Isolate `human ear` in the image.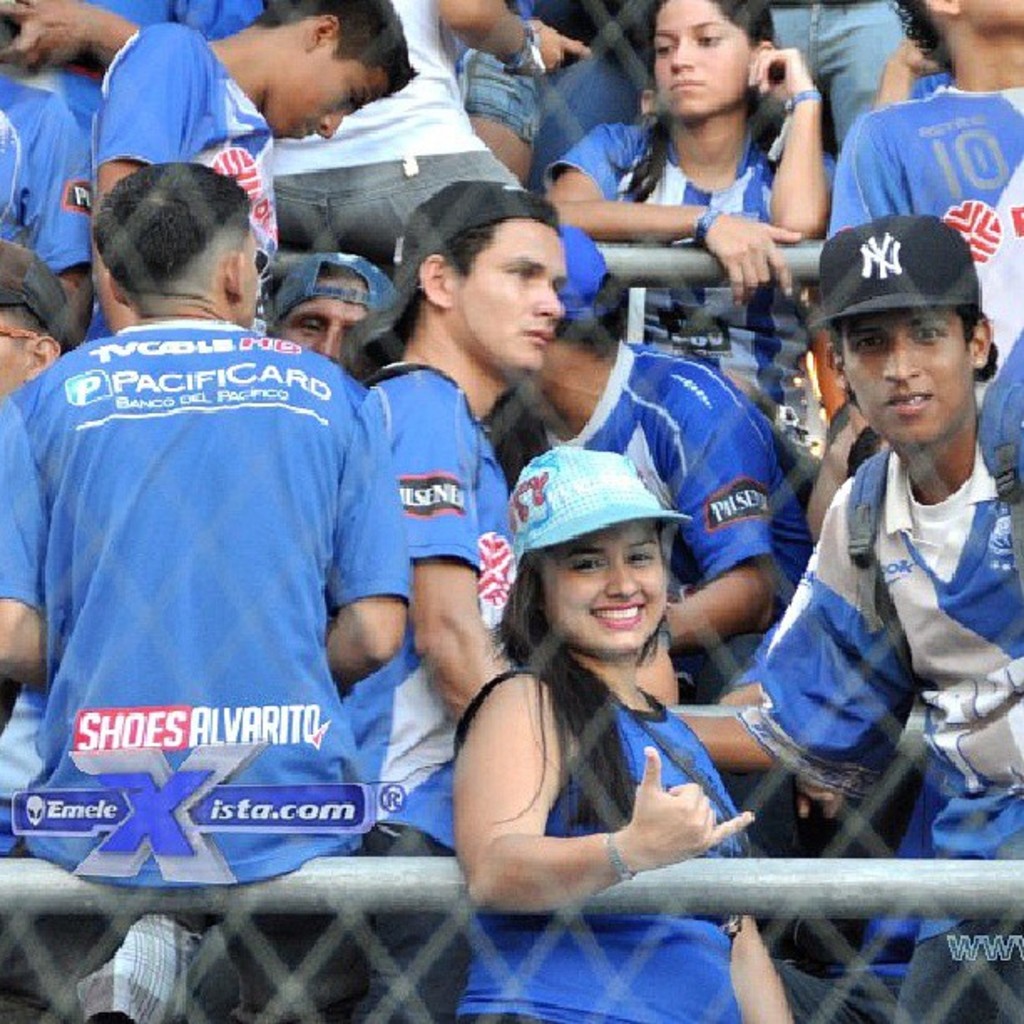
Isolated region: bbox=(305, 13, 341, 50).
